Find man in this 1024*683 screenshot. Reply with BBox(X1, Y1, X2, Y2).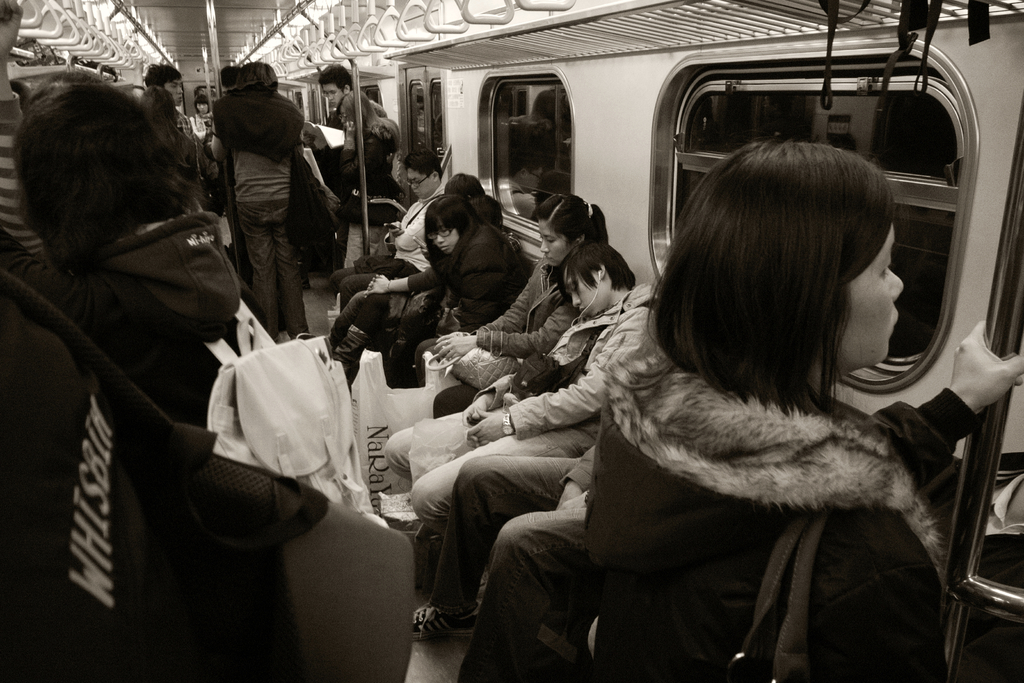
BBox(323, 141, 452, 307).
